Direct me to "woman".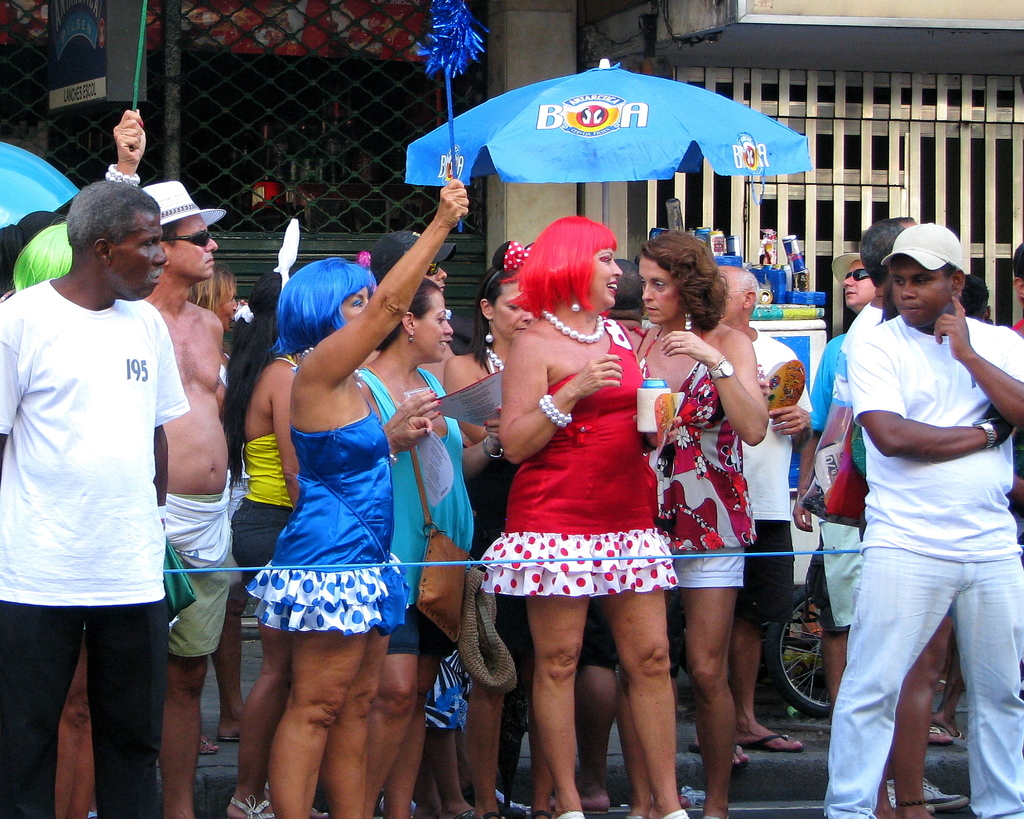
Direction: [246,176,472,818].
